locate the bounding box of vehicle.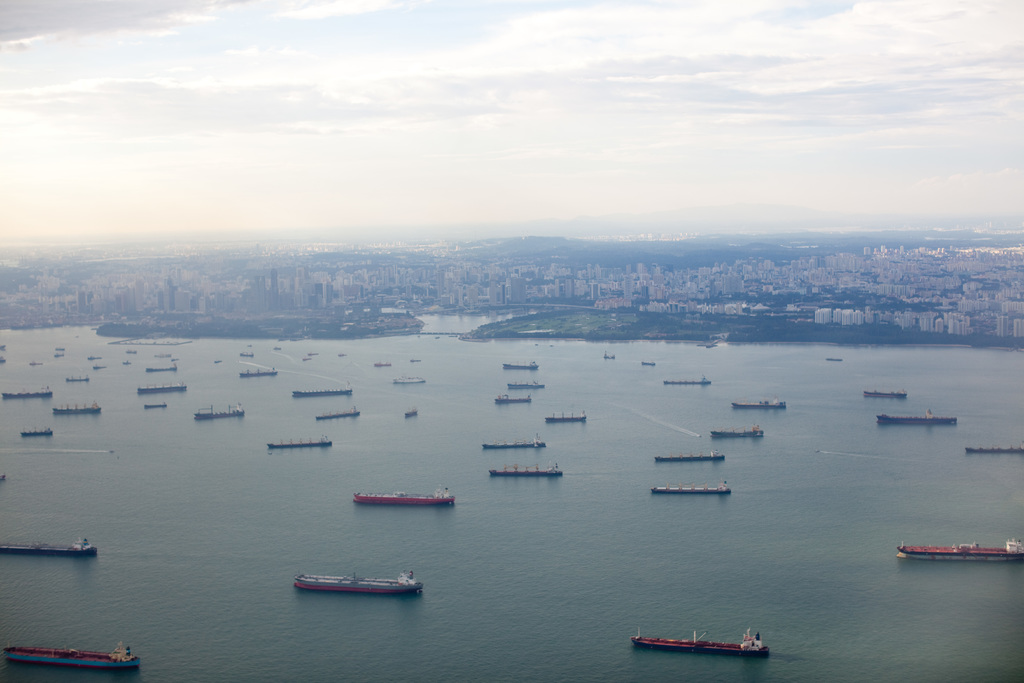
Bounding box: select_region(872, 411, 959, 431).
